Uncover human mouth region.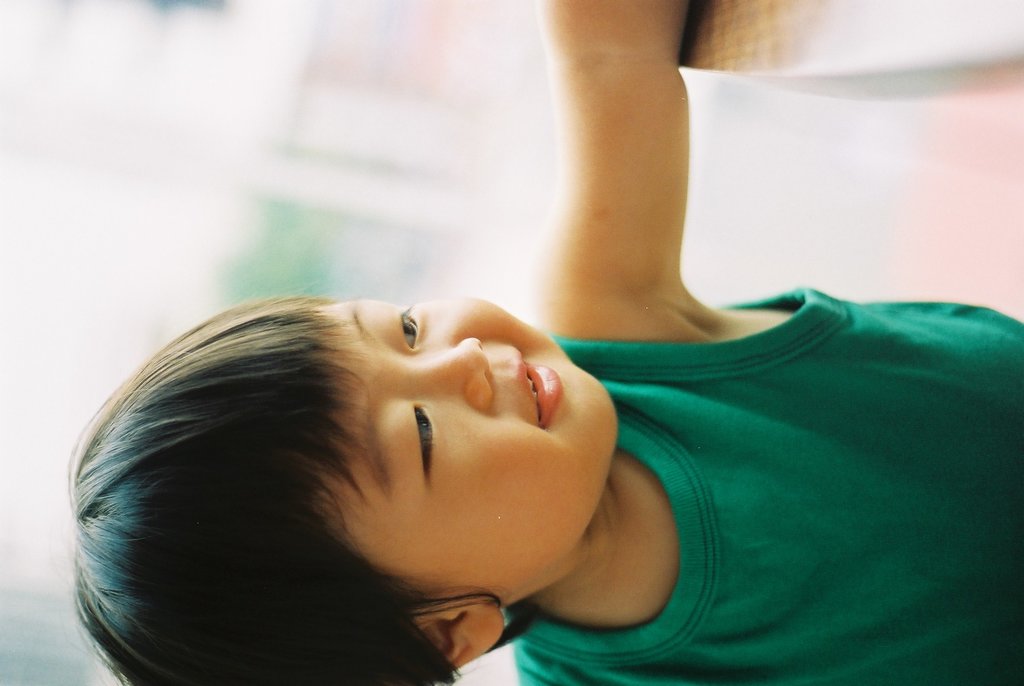
Uncovered: BBox(518, 349, 561, 425).
